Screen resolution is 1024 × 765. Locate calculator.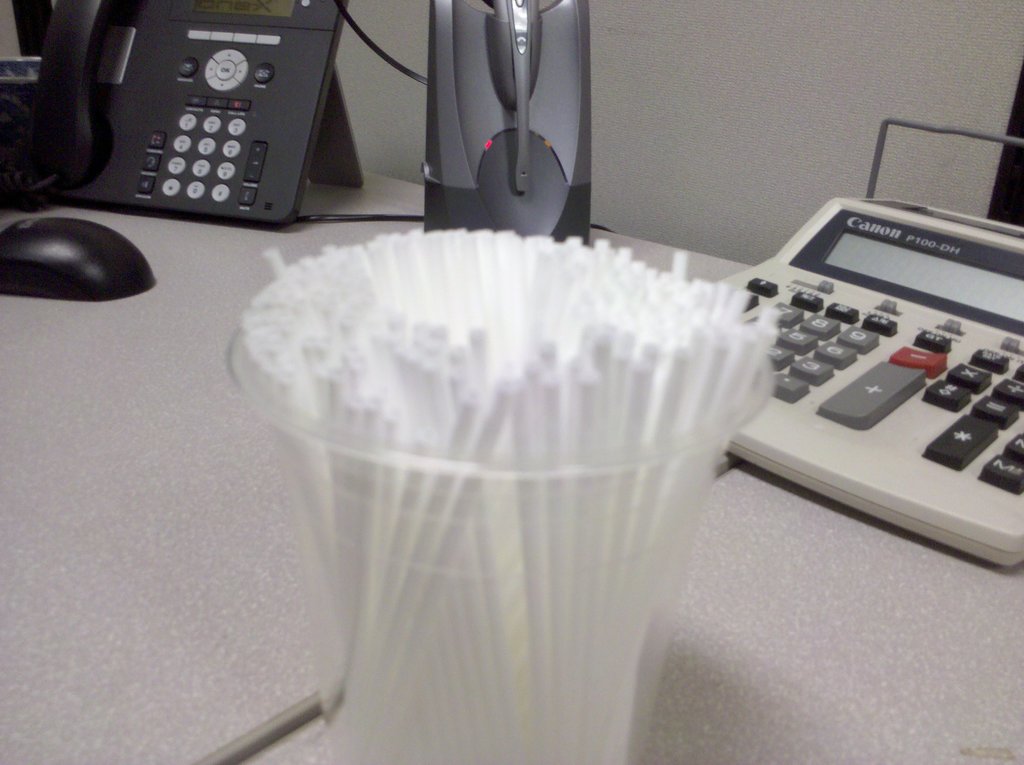
select_region(700, 197, 1023, 572).
